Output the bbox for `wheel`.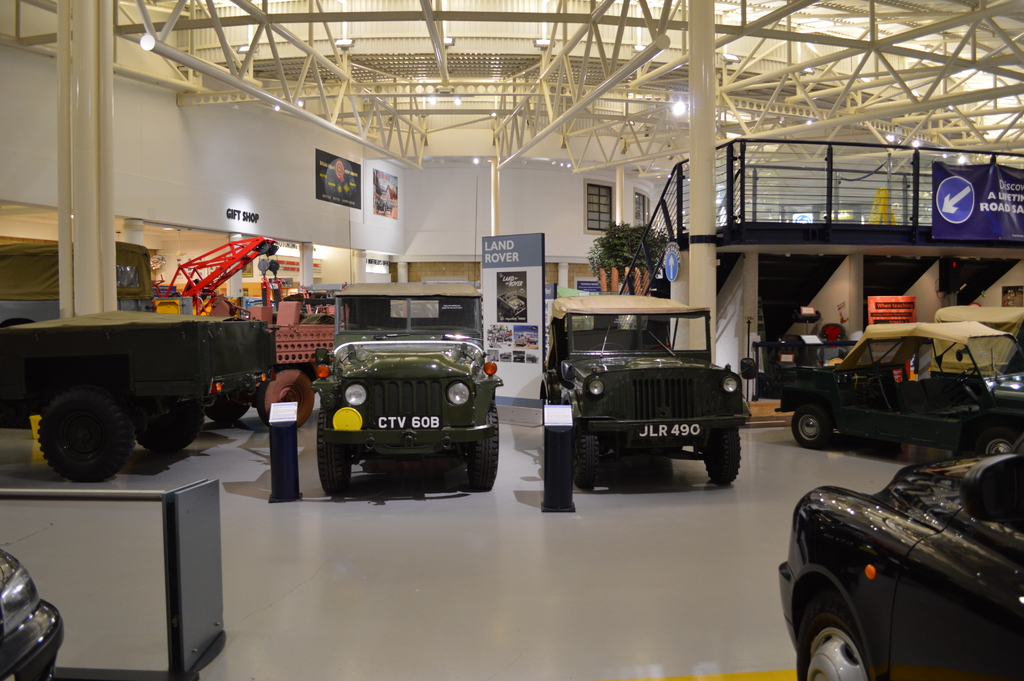
[left=787, top=404, right=831, bottom=445].
